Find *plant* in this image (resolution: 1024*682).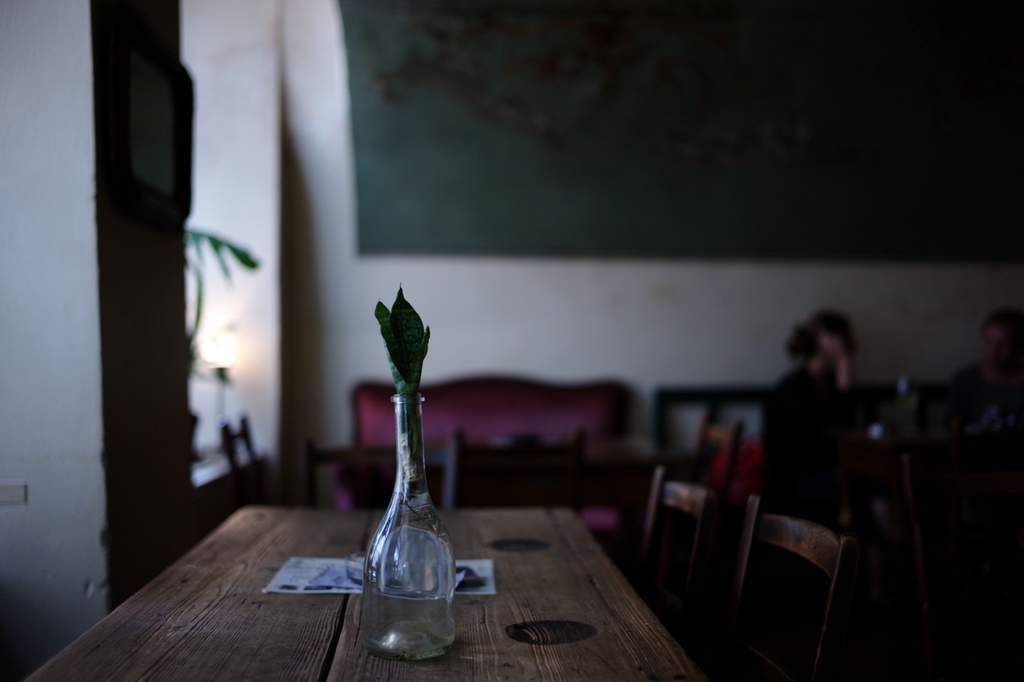
378 279 444 524.
